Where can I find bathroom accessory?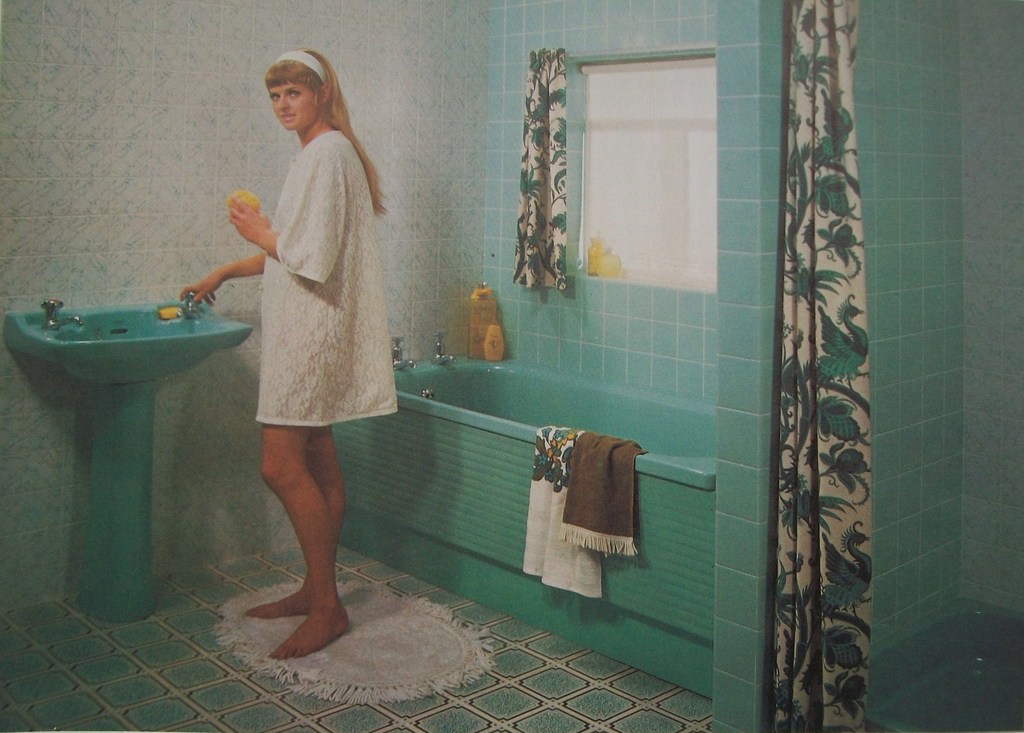
You can find it at <box>430,331,458,365</box>.
